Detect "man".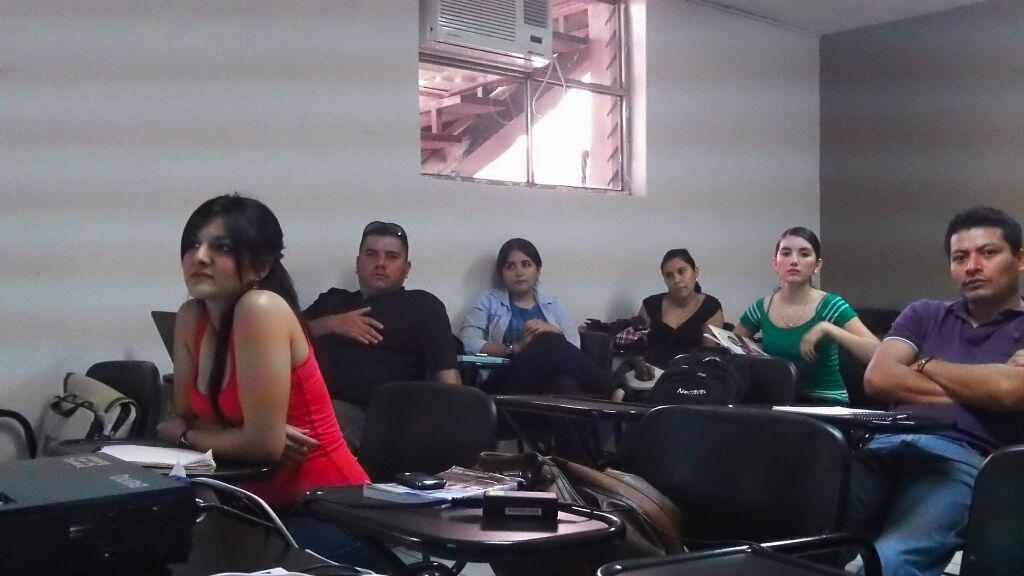
Detected at {"x1": 307, "y1": 220, "x2": 459, "y2": 452}.
